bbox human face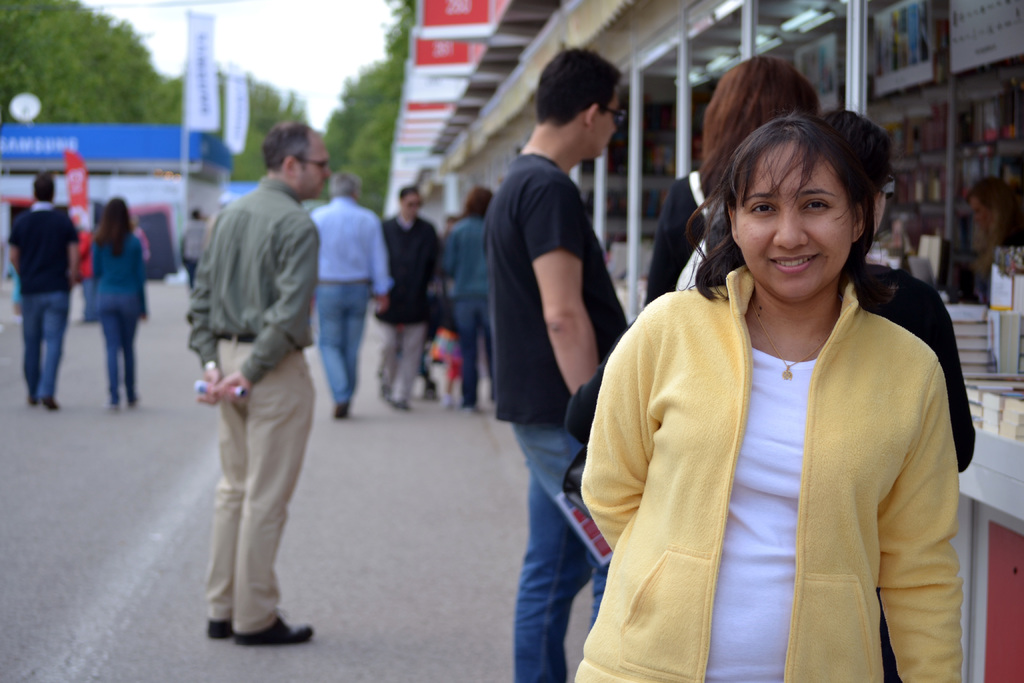
404/194/422/222
